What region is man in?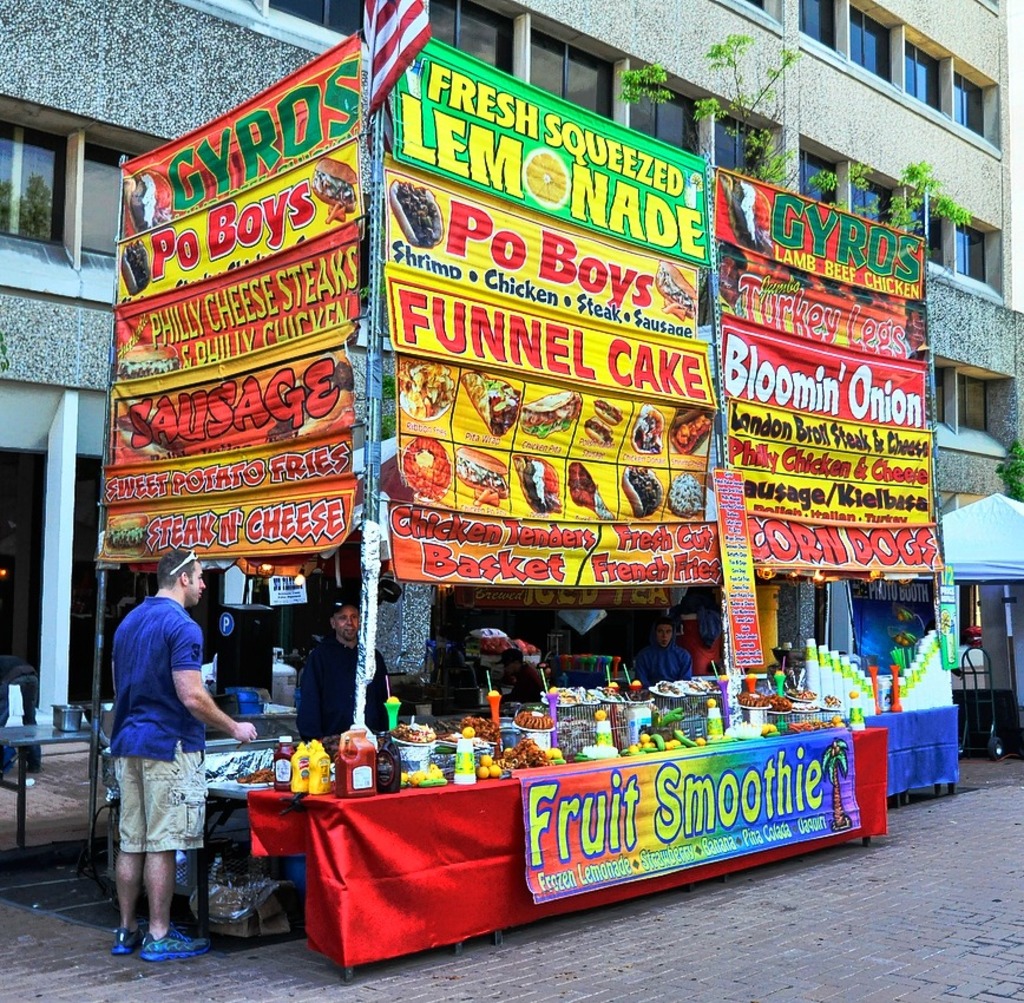
(101,561,252,961).
